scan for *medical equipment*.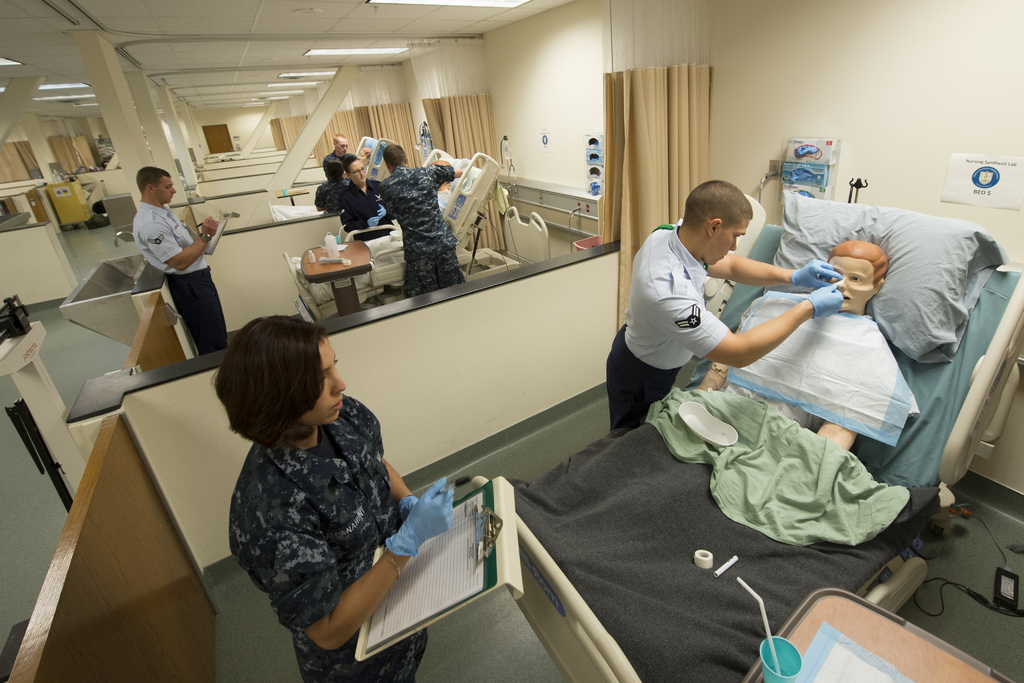
Scan result: [415, 119, 436, 179].
